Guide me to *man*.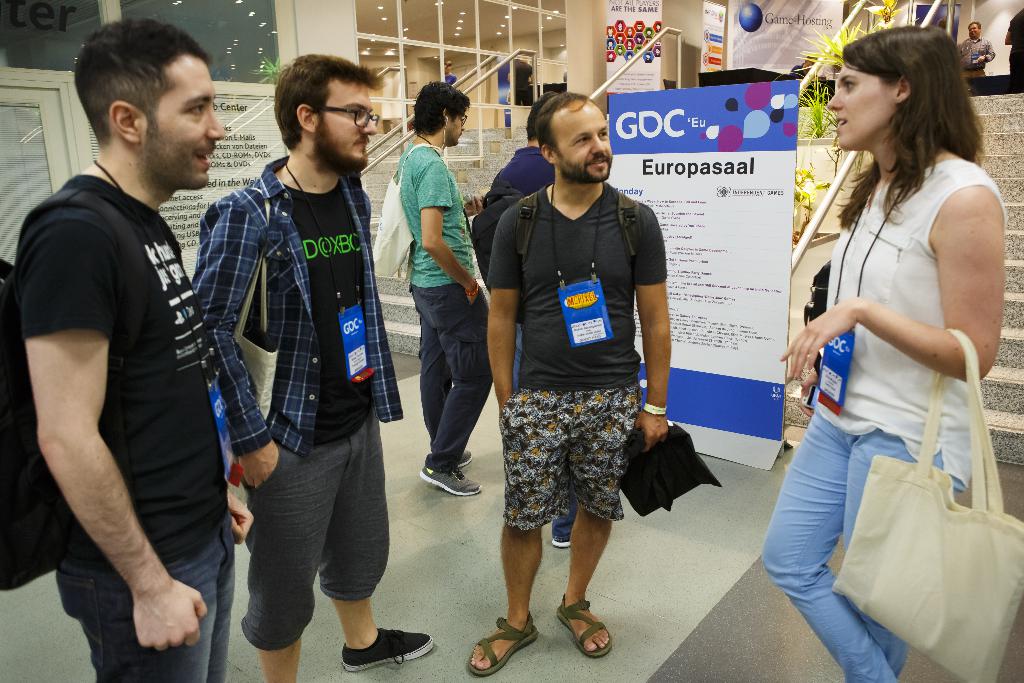
Guidance: <bbox>13, 13, 244, 677</bbox>.
